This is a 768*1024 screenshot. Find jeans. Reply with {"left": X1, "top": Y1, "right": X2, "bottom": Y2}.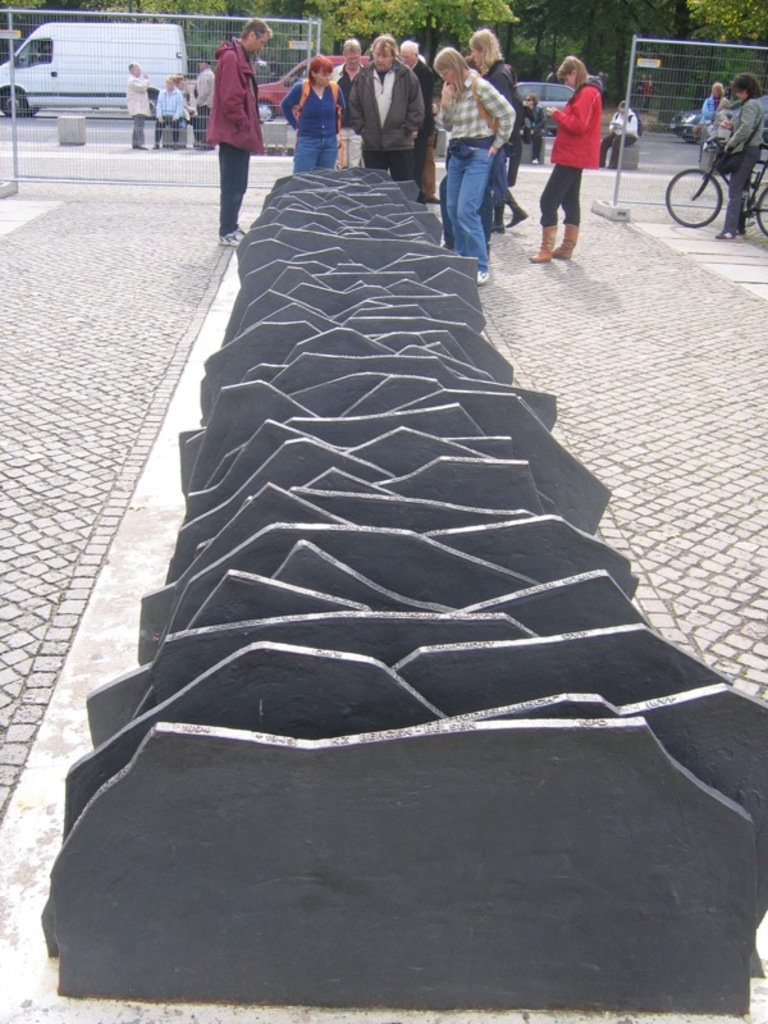
{"left": 602, "top": 134, "right": 630, "bottom": 168}.
